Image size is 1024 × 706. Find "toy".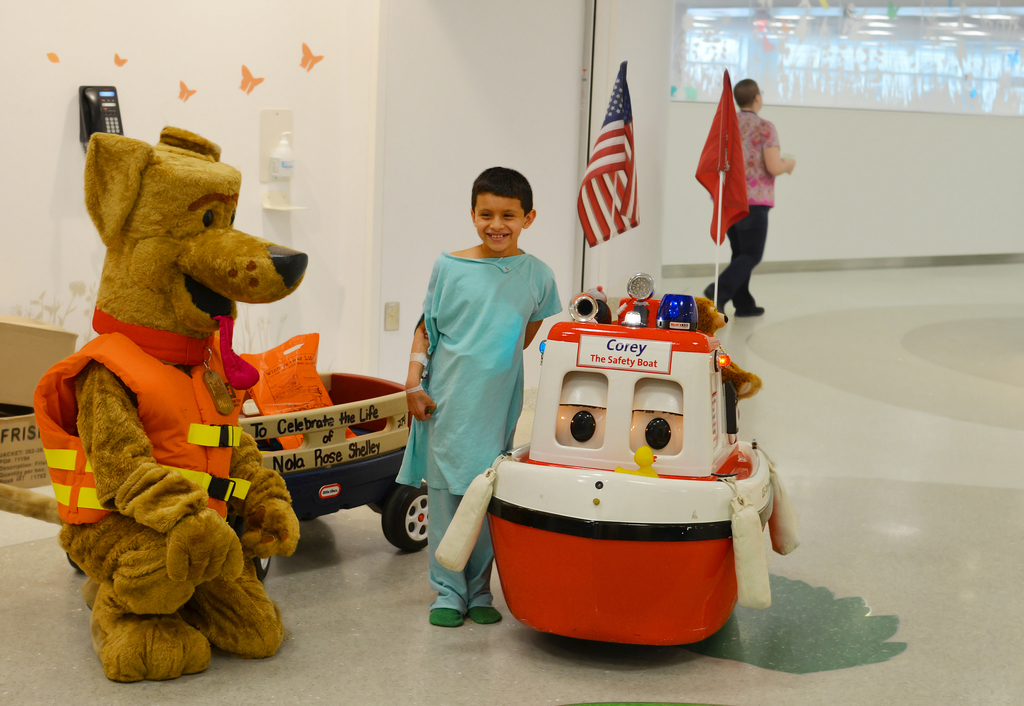
<box>694,298,761,399</box>.
